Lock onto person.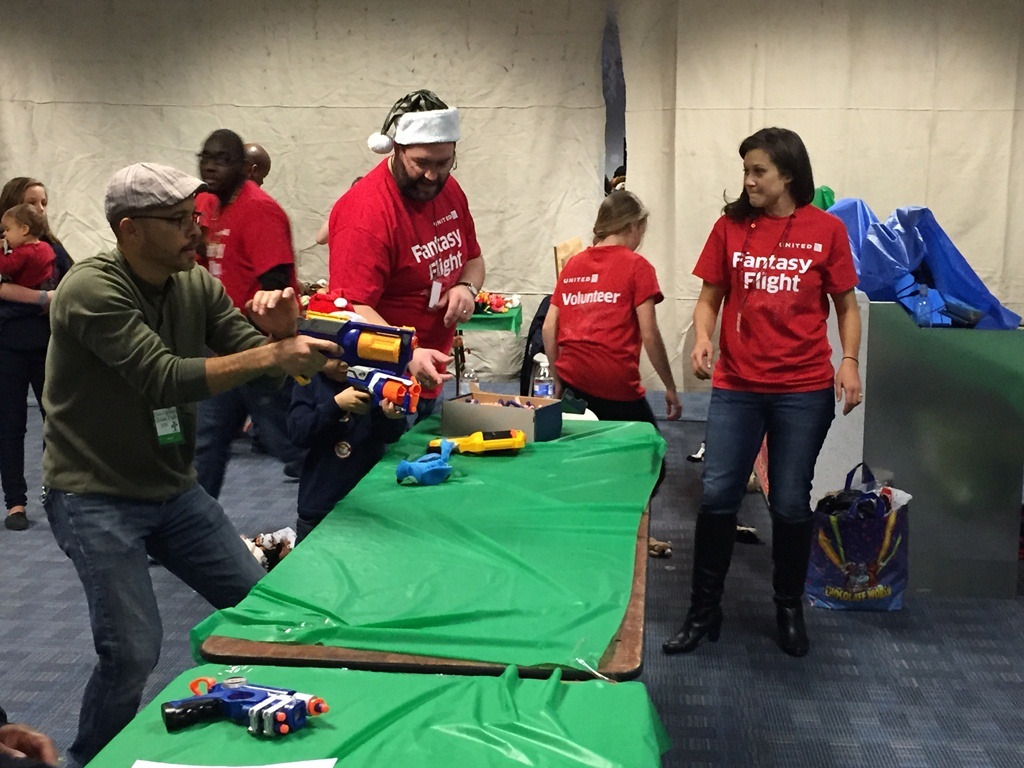
Locked: 0 202 60 302.
